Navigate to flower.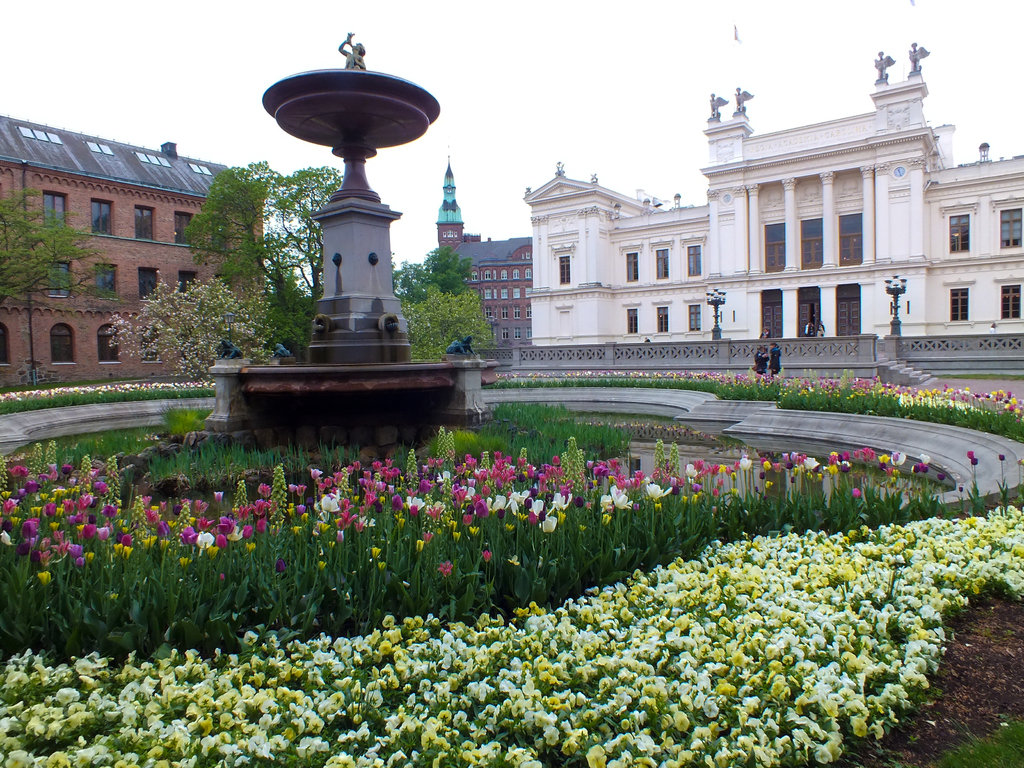
Navigation target: pyautogui.locateOnScreen(968, 459, 983, 467).
